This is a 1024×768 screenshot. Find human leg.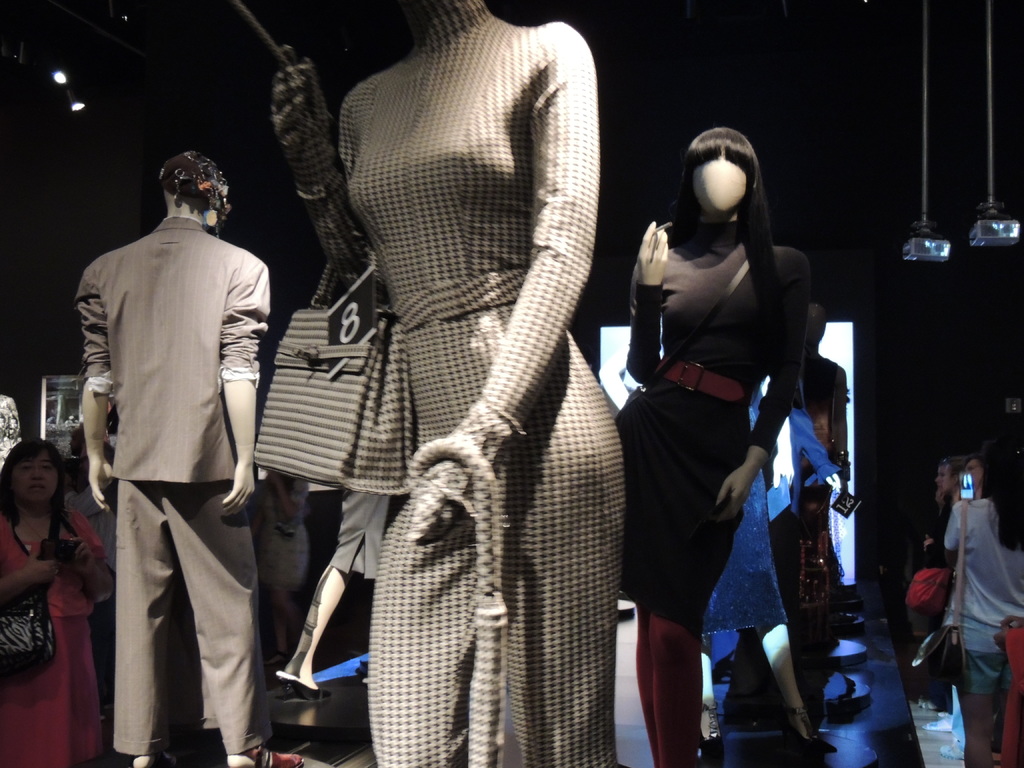
Bounding box: [x1=753, y1=617, x2=831, y2=753].
